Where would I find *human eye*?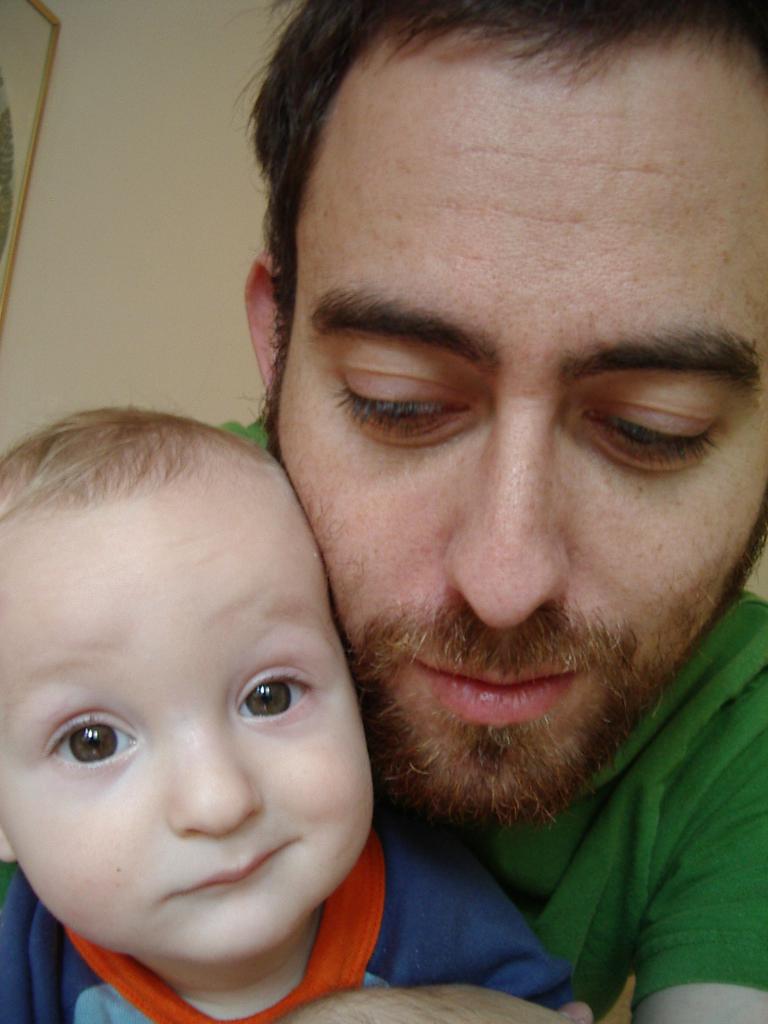
At pyautogui.locateOnScreen(581, 387, 714, 460).
